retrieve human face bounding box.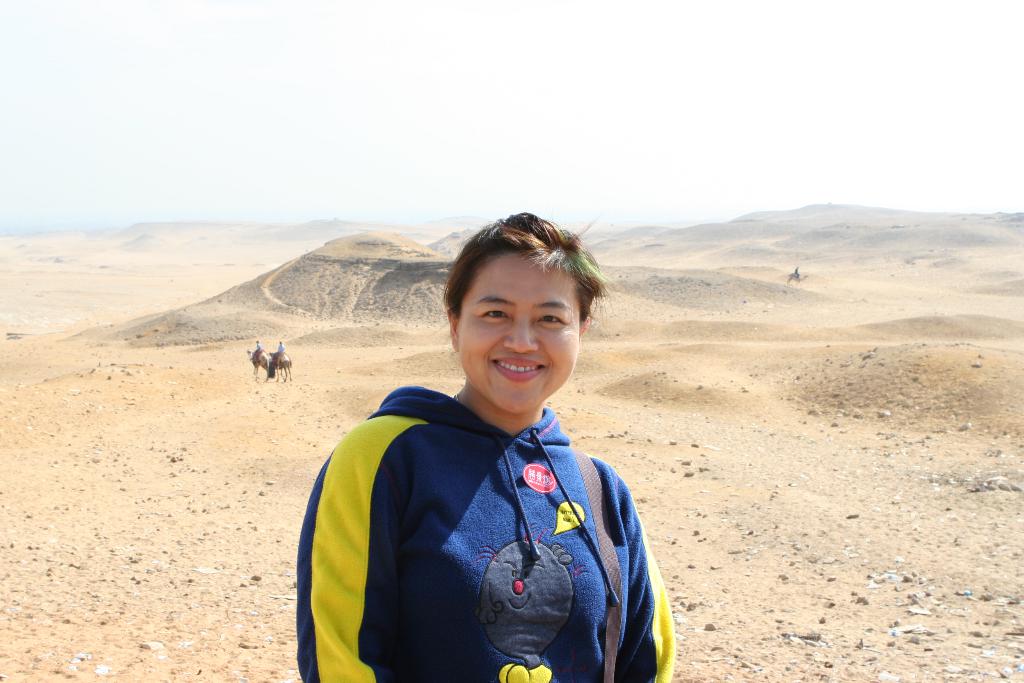
Bounding box: region(457, 252, 579, 414).
